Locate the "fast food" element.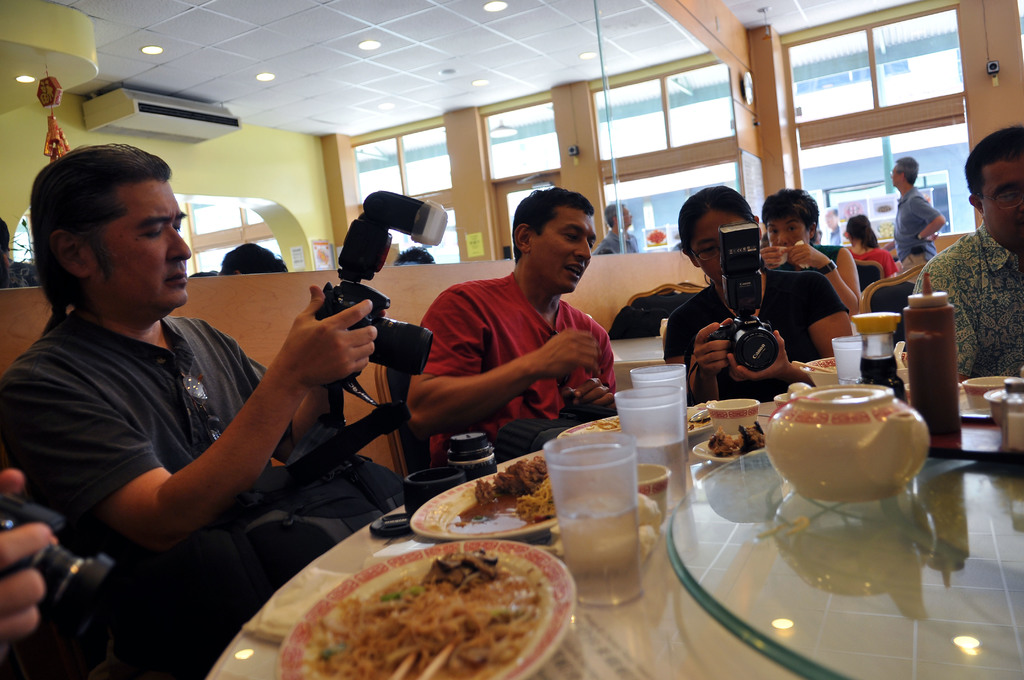
Element bbox: bbox(479, 465, 553, 522).
